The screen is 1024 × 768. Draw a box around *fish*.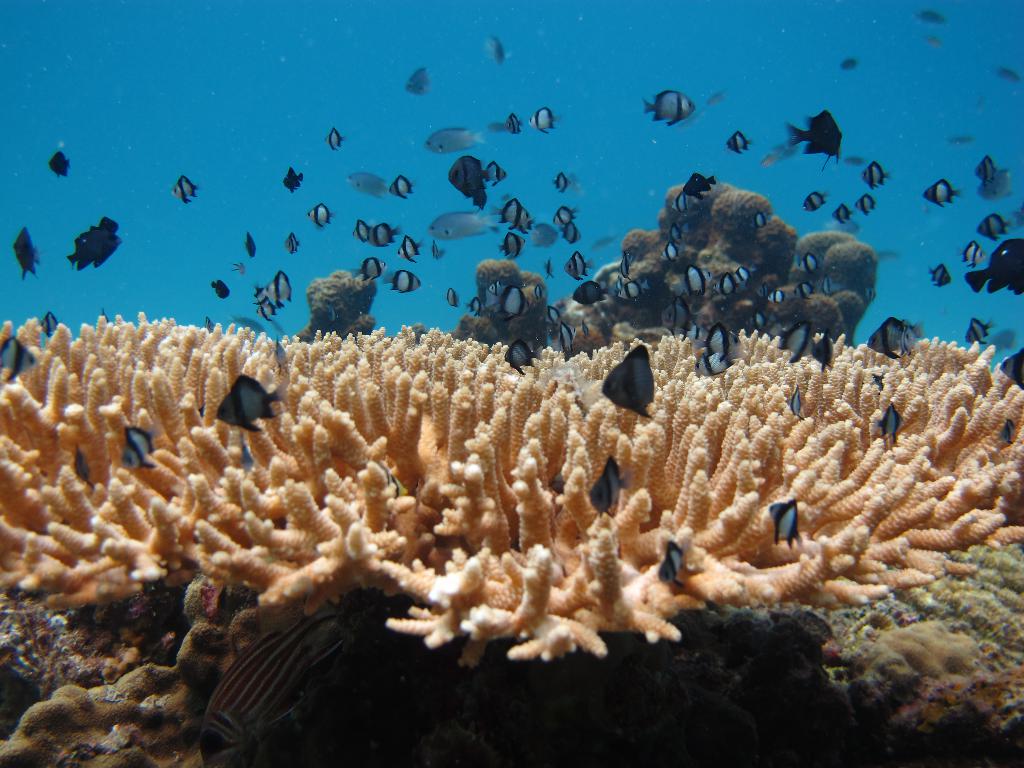
<box>408,67,444,95</box>.
